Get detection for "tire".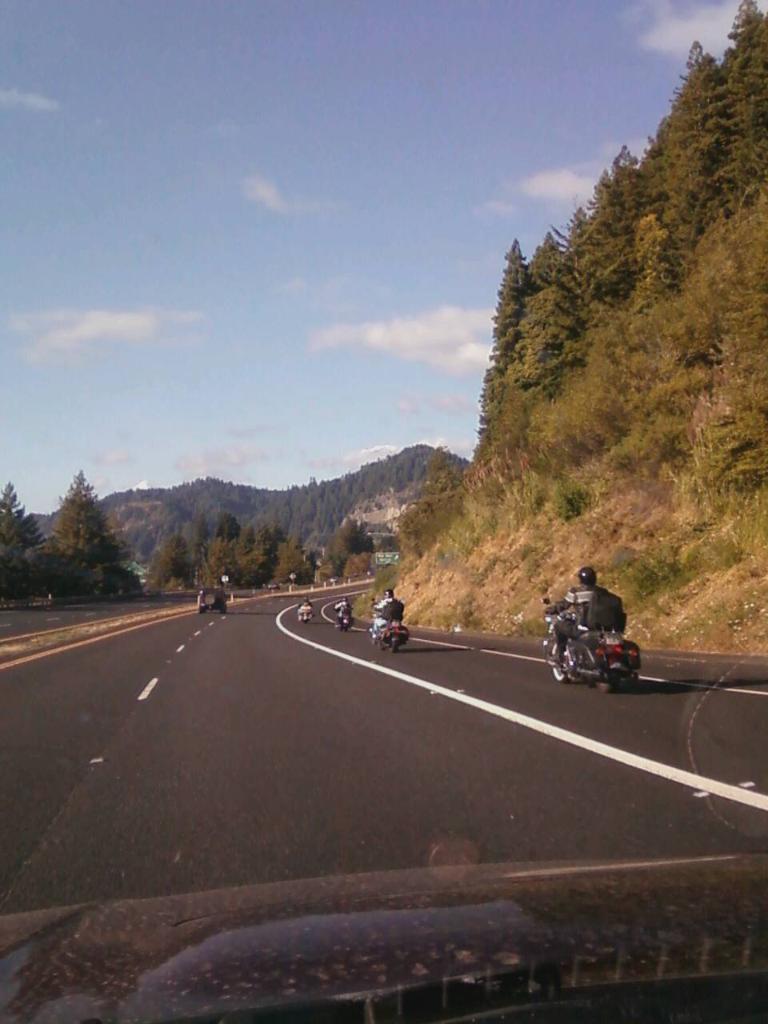
Detection: x1=390 y1=638 x2=400 y2=650.
